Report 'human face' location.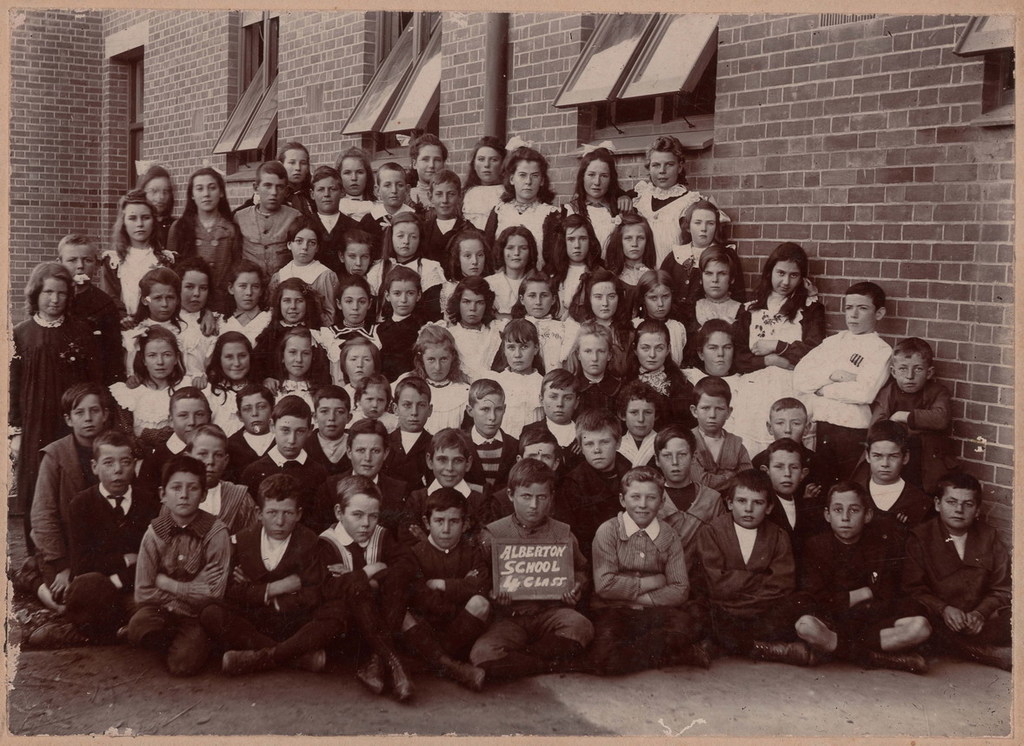
Report: x1=269 y1=499 x2=292 y2=543.
